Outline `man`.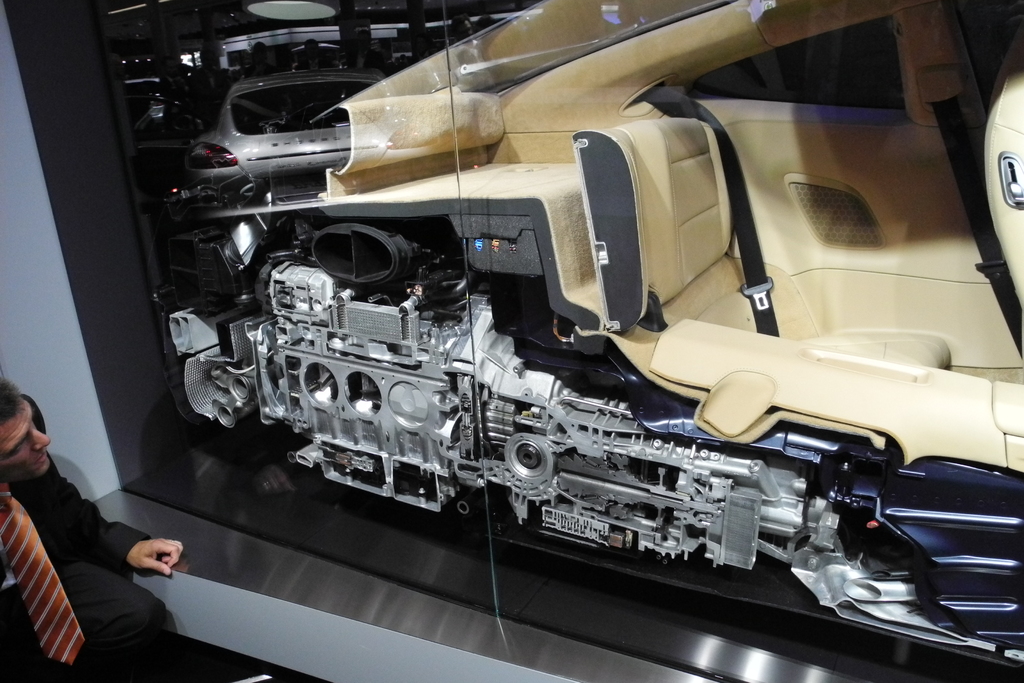
Outline: pyautogui.locateOnScreen(0, 417, 161, 682).
